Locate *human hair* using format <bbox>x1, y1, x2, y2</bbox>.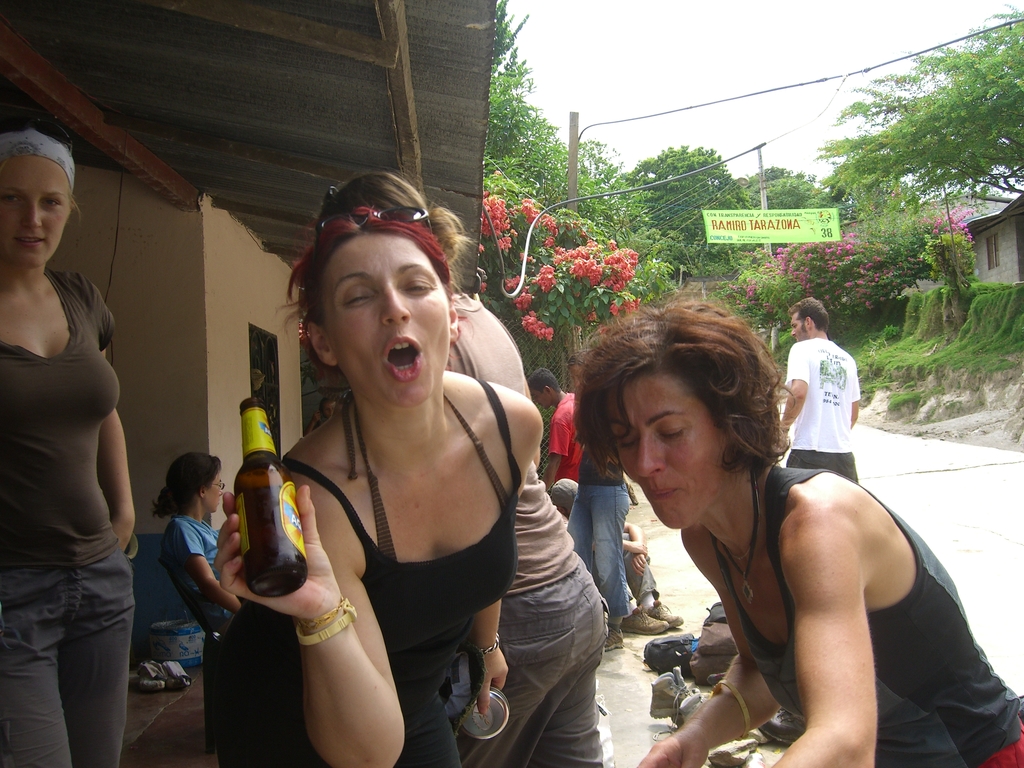
<bbox>276, 206, 472, 377</bbox>.
